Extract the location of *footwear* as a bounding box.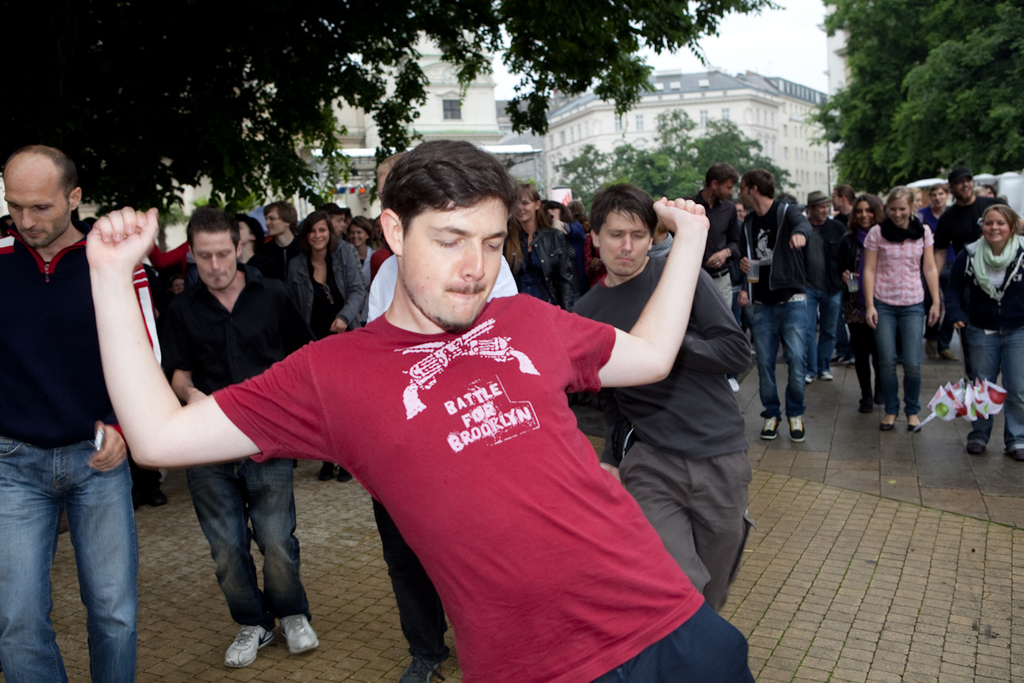
x1=244, y1=594, x2=313, y2=662.
